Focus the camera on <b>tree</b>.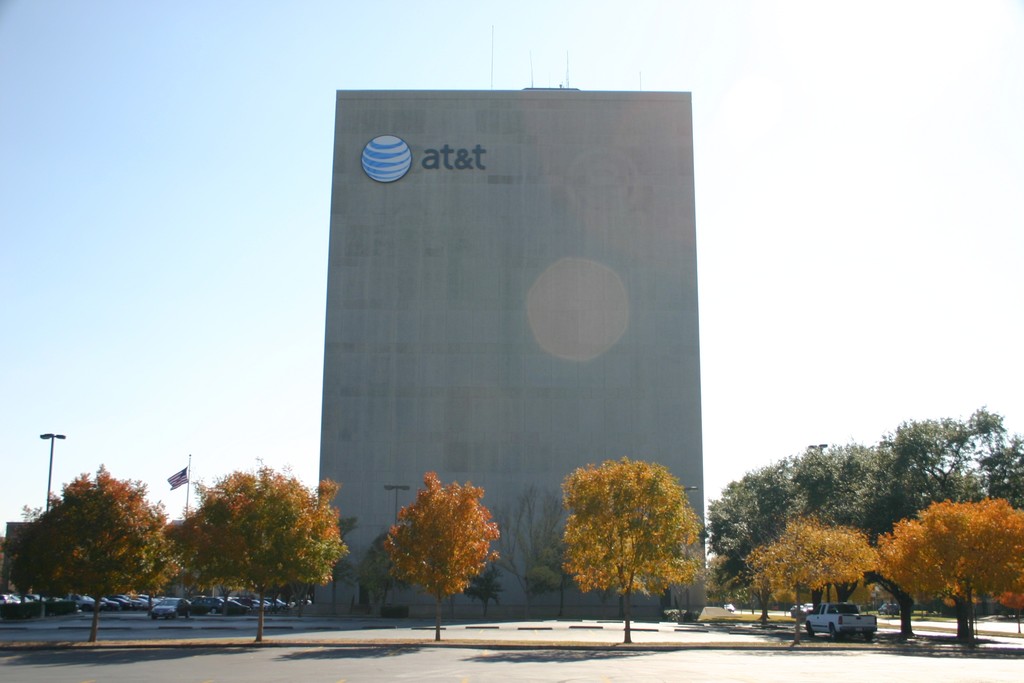
Focus region: bbox=(876, 403, 1023, 529).
